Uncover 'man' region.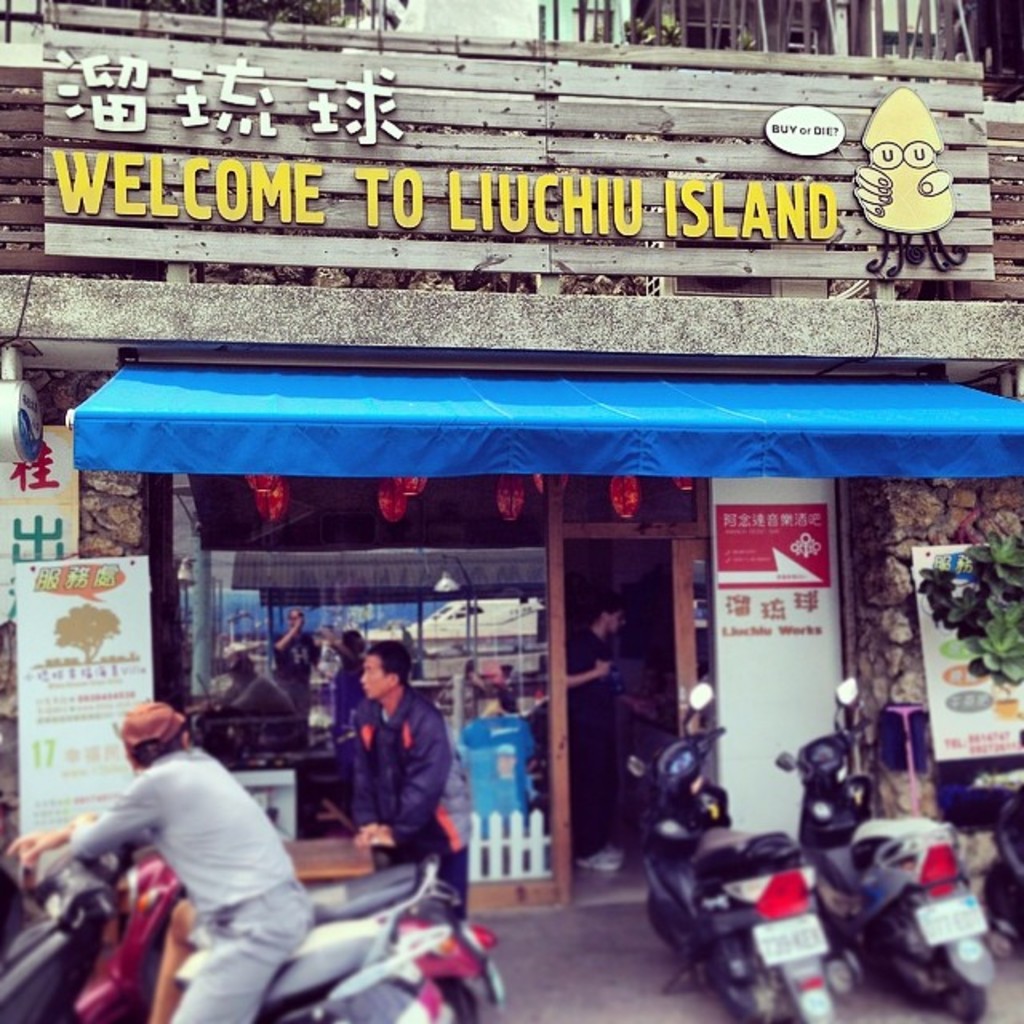
Uncovered: 34,696,302,973.
